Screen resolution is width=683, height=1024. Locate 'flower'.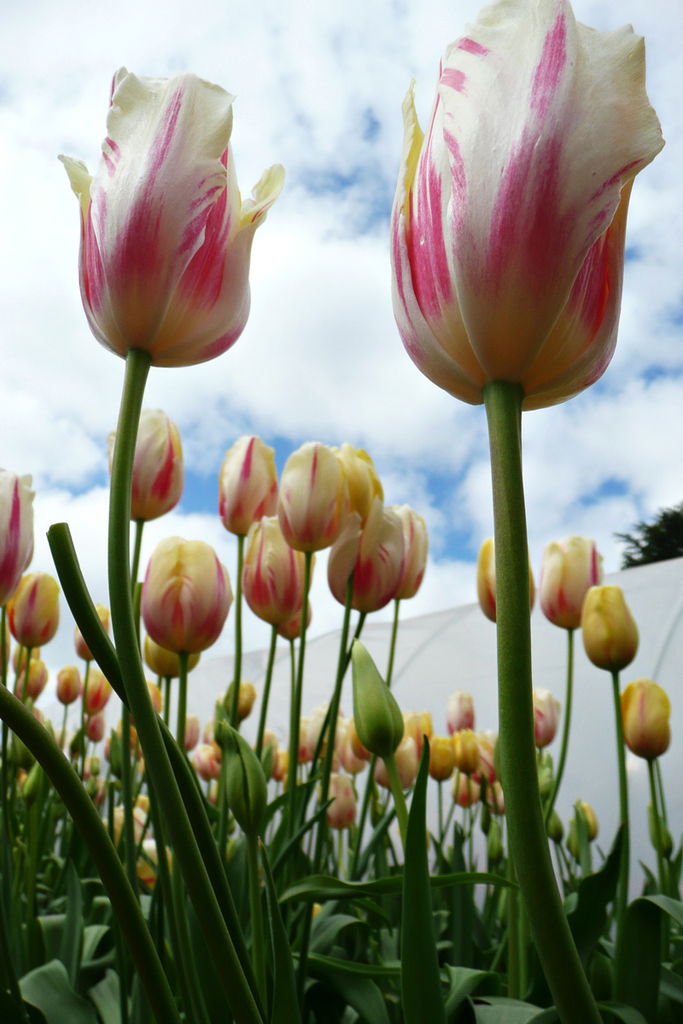
bbox=[0, 575, 61, 649].
